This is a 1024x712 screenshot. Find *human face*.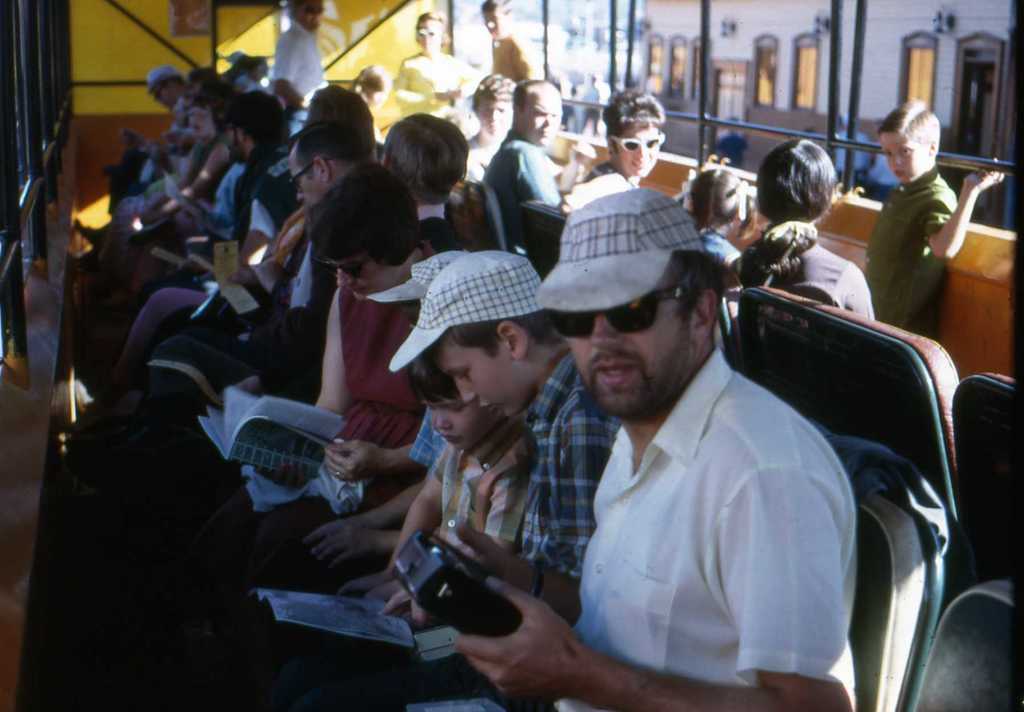
Bounding box: bbox(480, 104, 511, 135).
